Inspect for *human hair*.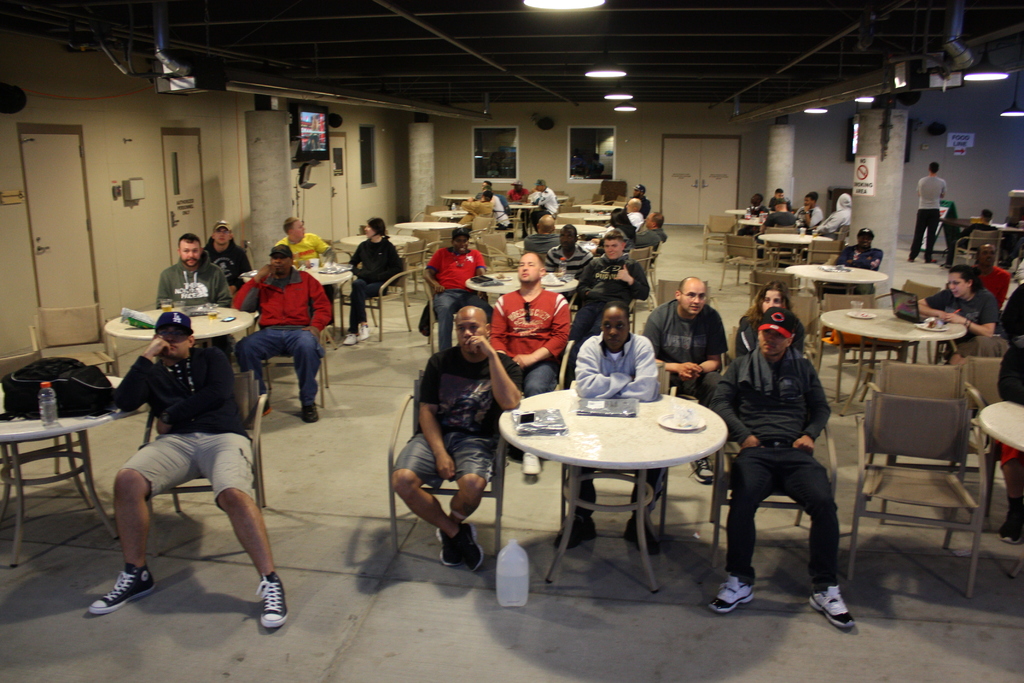
Inspection: l=605, t=228, r=625, b=247.
